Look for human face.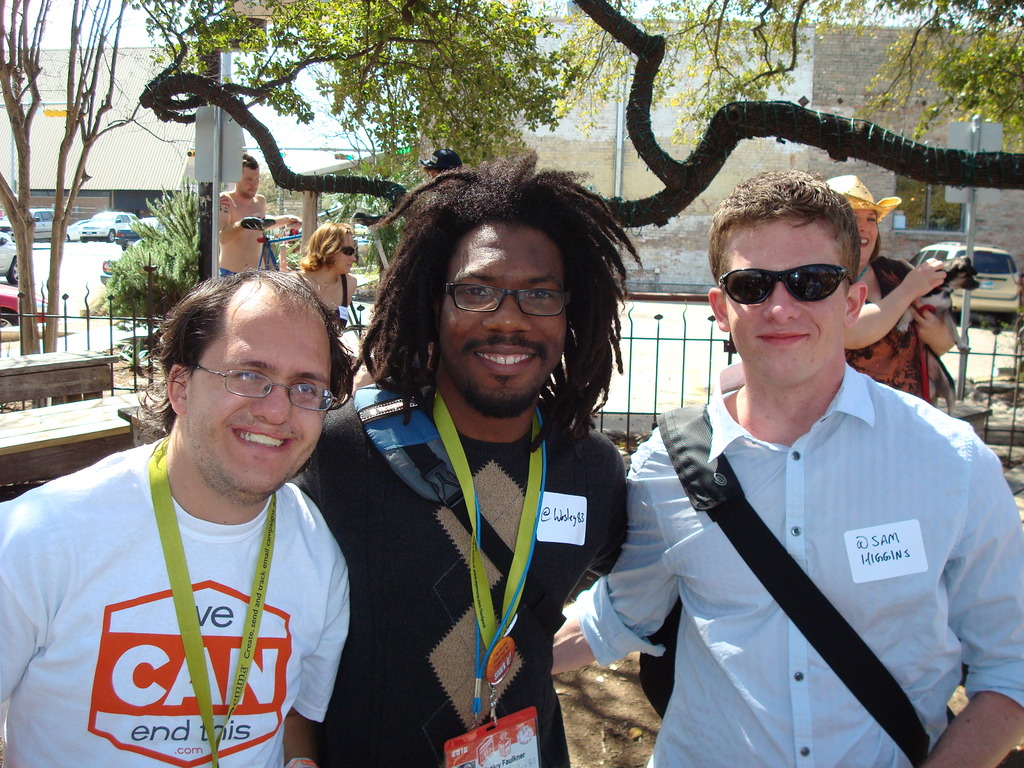
Found: region(852, 207, 872, 267).
